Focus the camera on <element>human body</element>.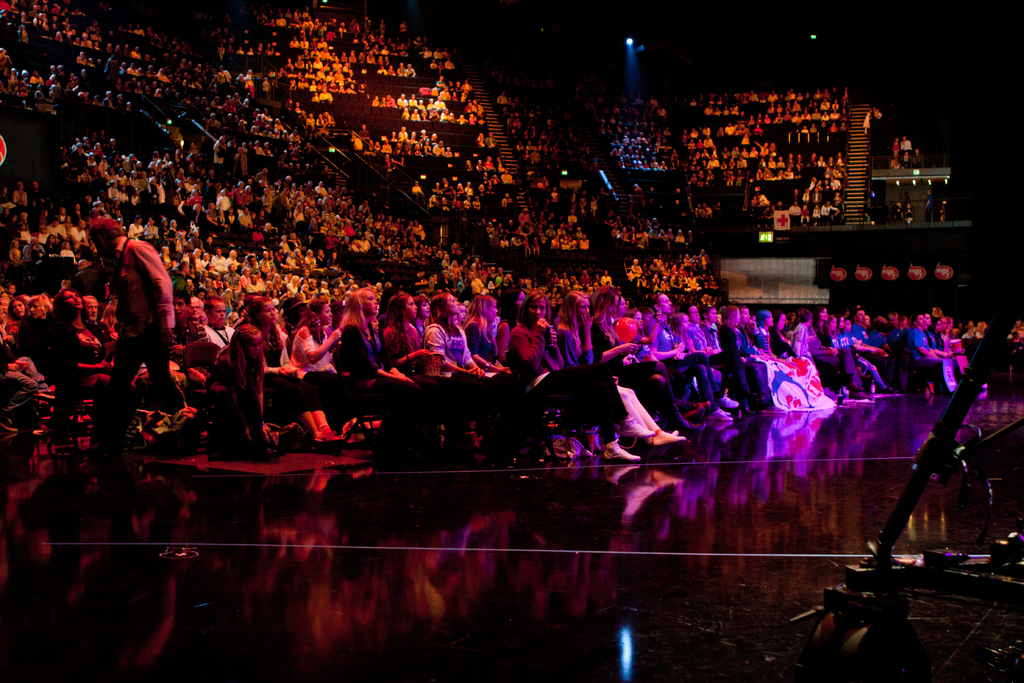
Focus region: [x1=336, y1=281, x2=403, y2=381].
